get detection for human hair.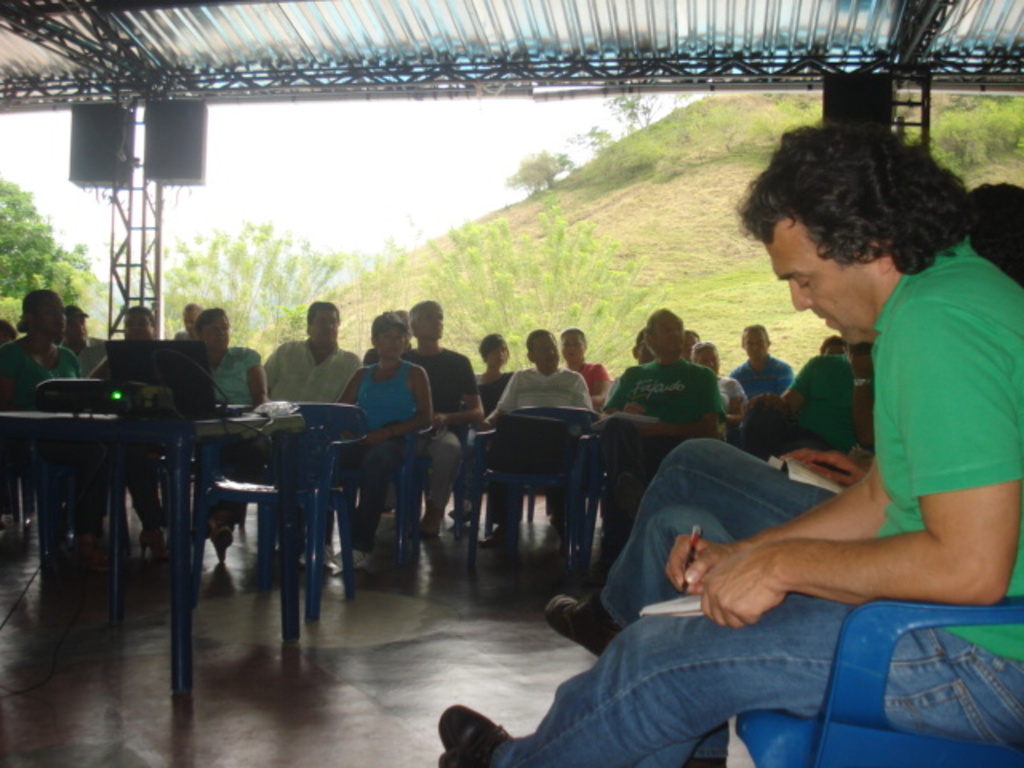
Detection: [475, 330, 512, 365].
